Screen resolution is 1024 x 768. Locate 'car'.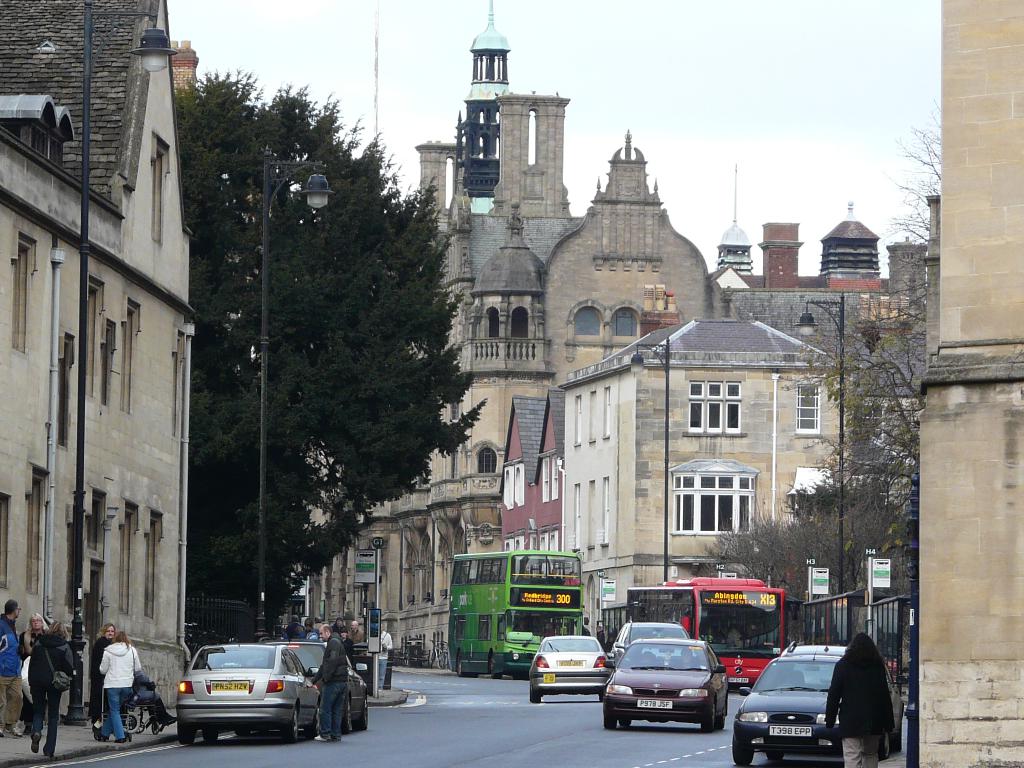
box(603, 636, 731, 733).
